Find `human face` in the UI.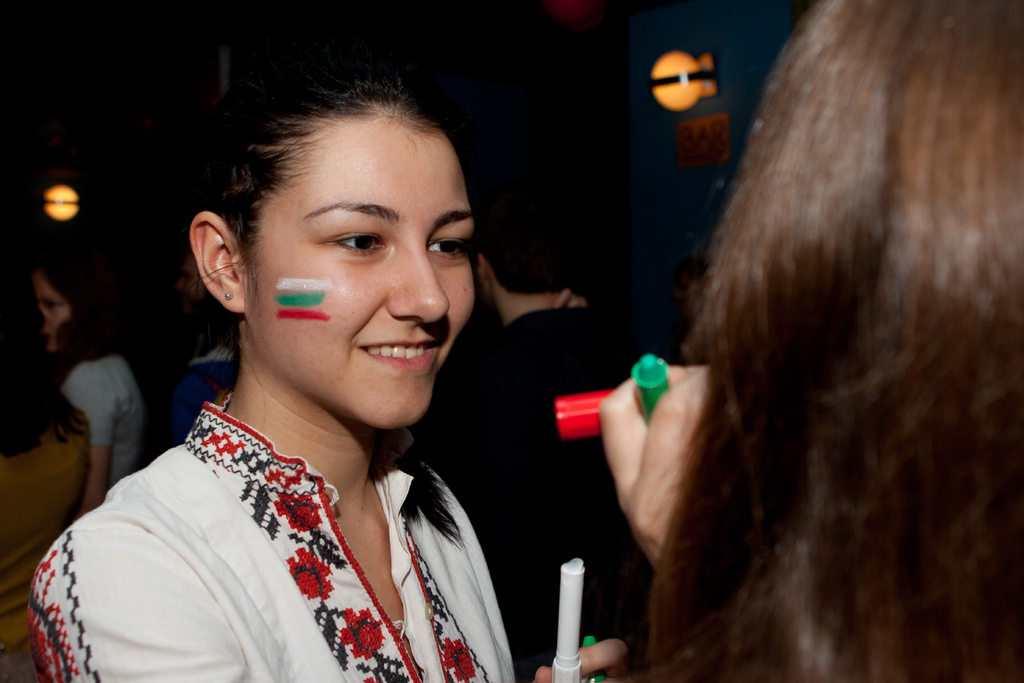
UI element at x1=246 y1=111 x2=476 y2=433.
